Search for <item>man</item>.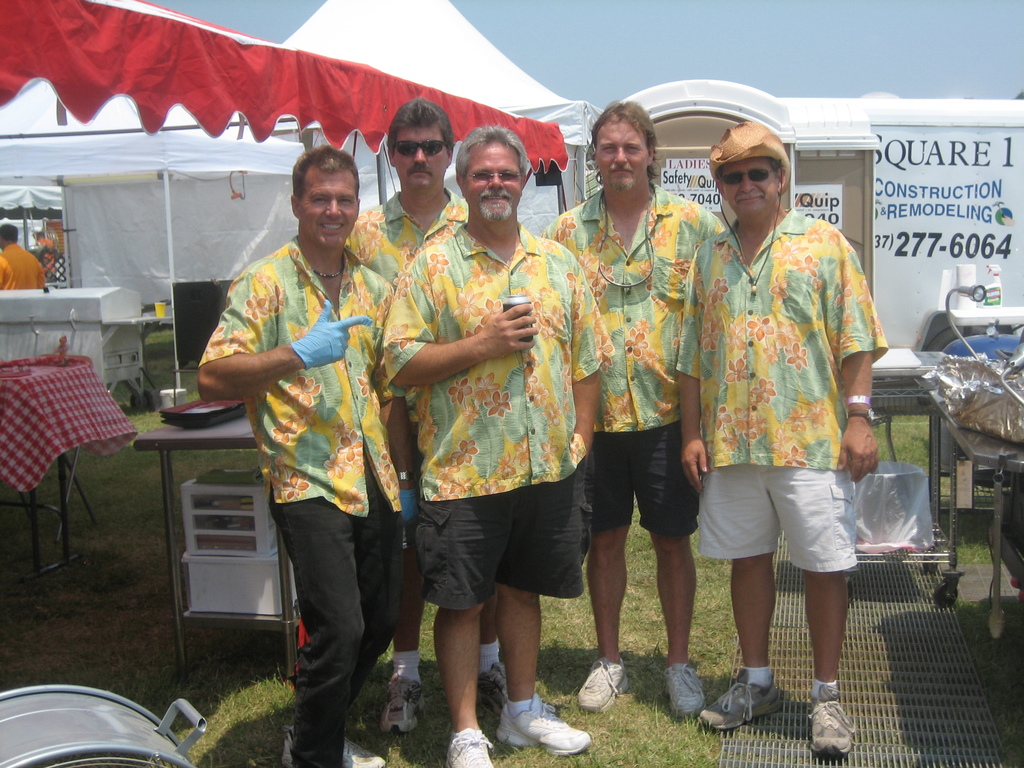
Found at (184,138,405,767).
